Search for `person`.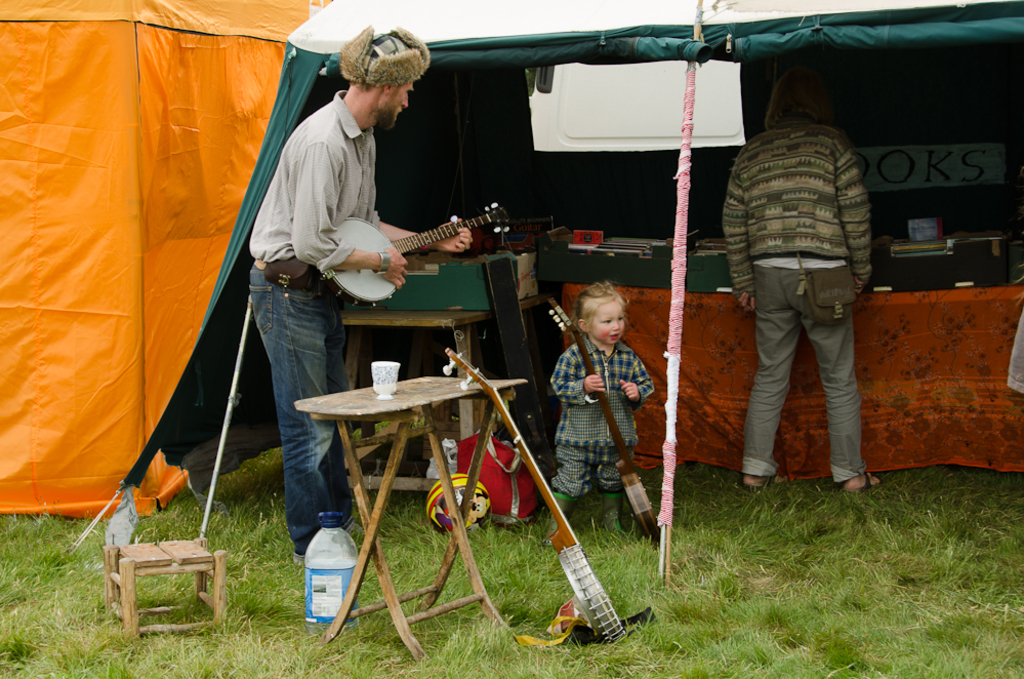
Found at left=722, top=81, right=873, bottom=498.
